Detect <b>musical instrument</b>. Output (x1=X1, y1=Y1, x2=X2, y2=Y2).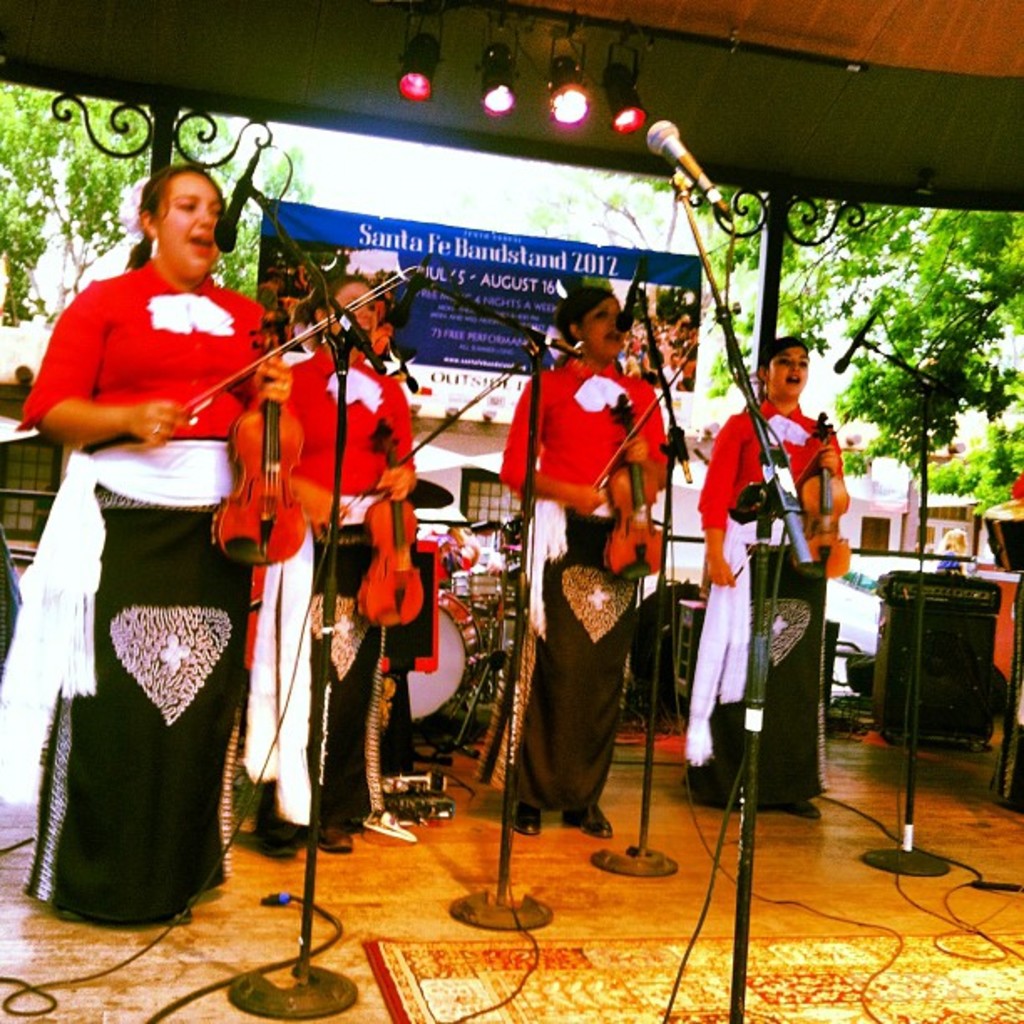
(x1=201, y1=286, x2=311, y2=577).
